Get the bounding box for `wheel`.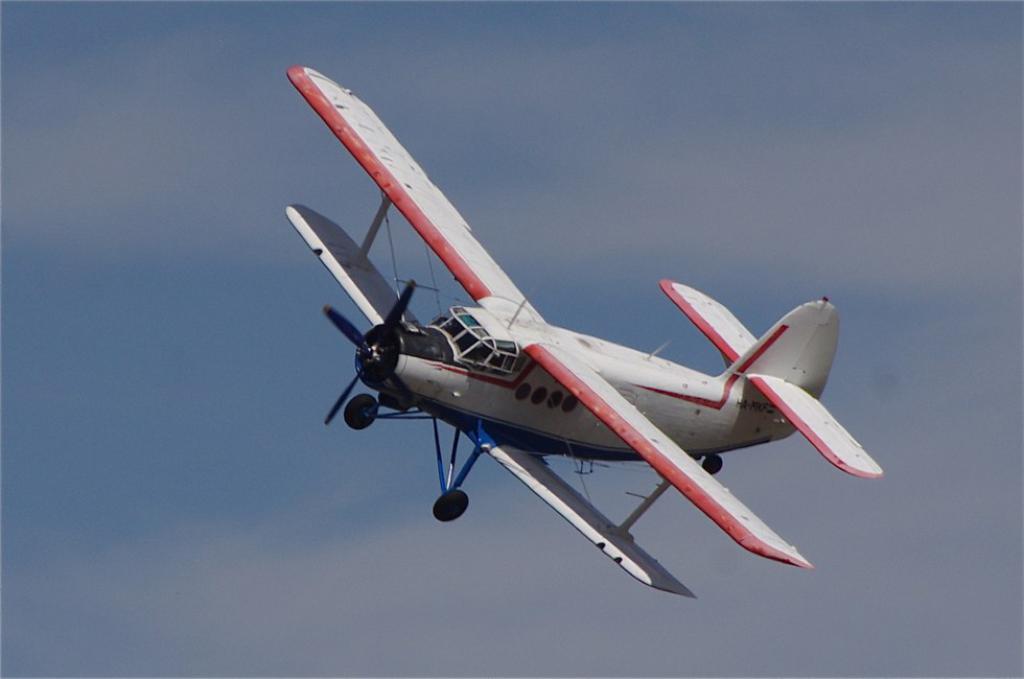
locate(428, 487, 470, 525).
